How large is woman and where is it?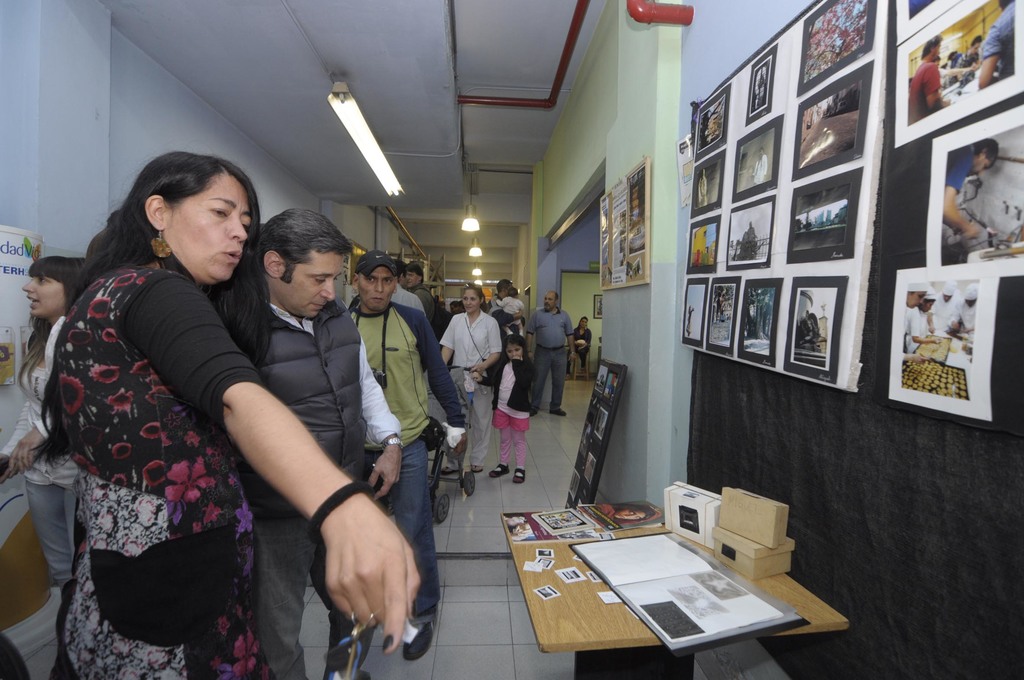
Bounding box: crop(81, 139, 339, 663).
